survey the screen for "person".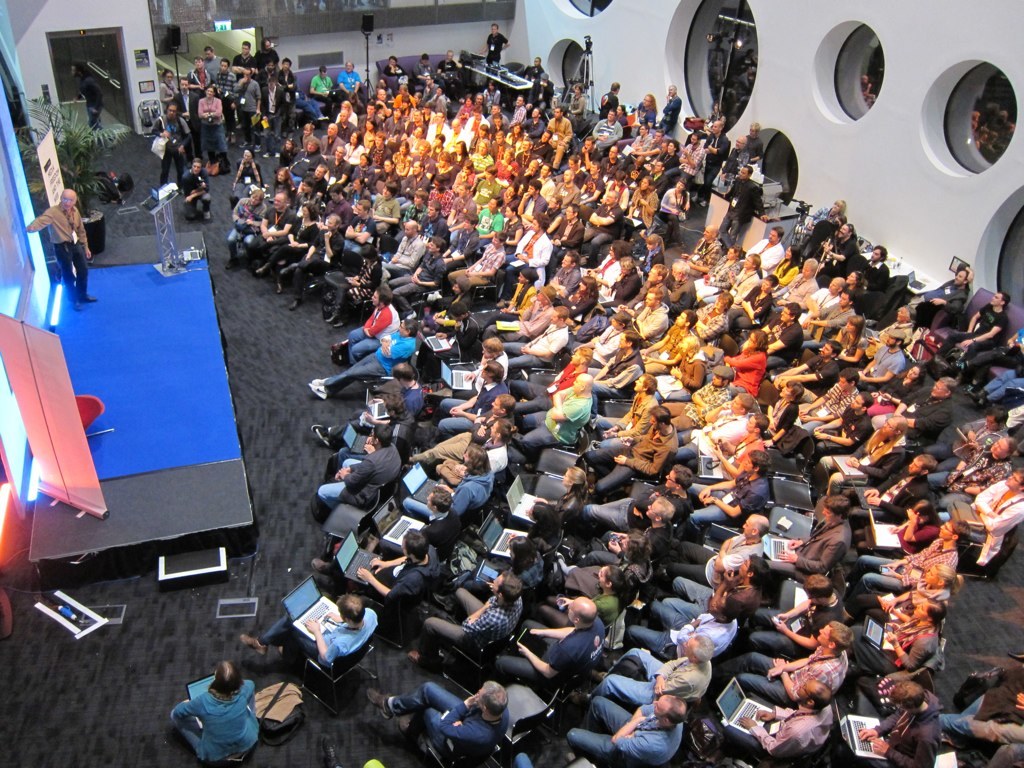
Survey found: bbox(688, 244, 746, 302).
